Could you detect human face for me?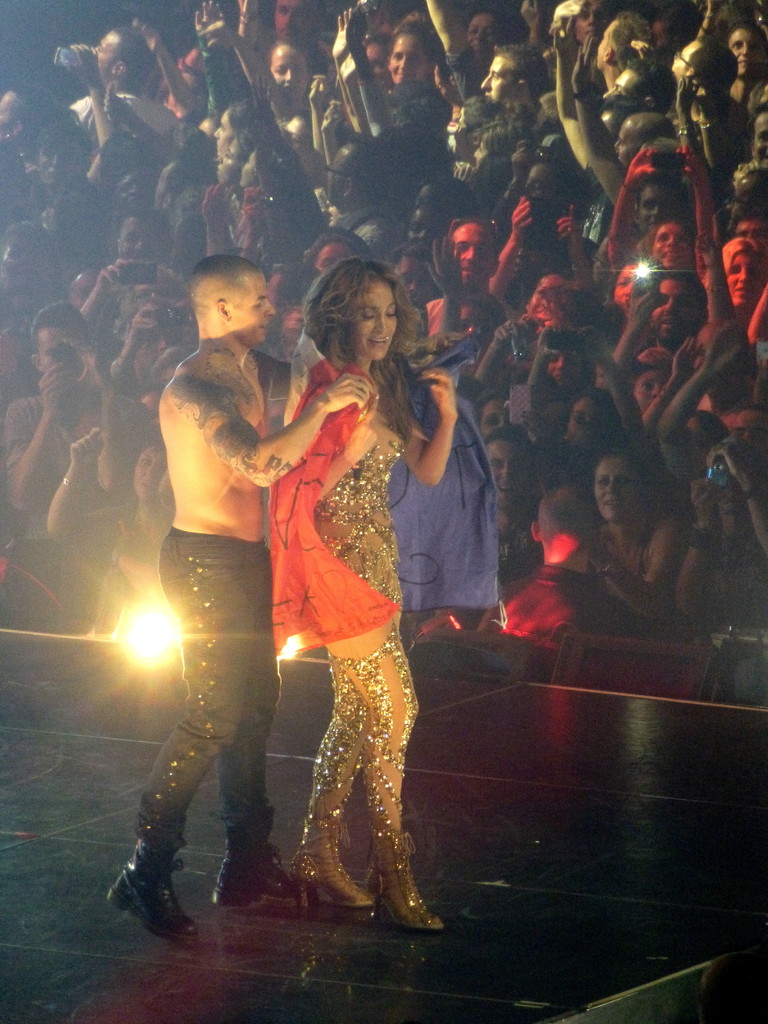
Detection result: <bbox>33, 322, 83, 371</bbox>.
